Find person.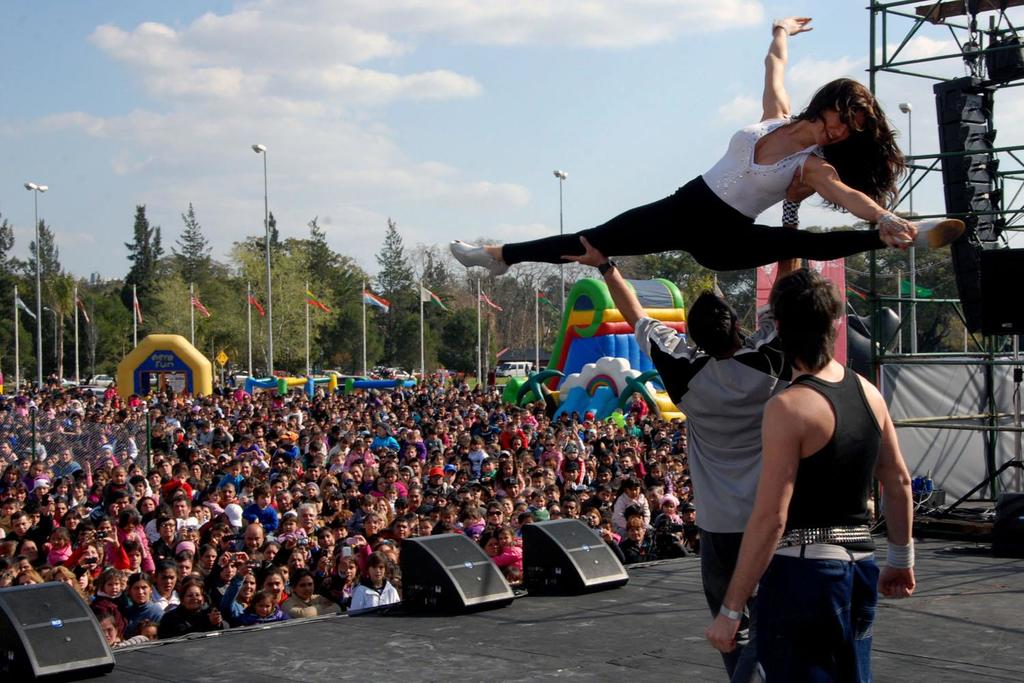
region(152, 417, 173, 440).
